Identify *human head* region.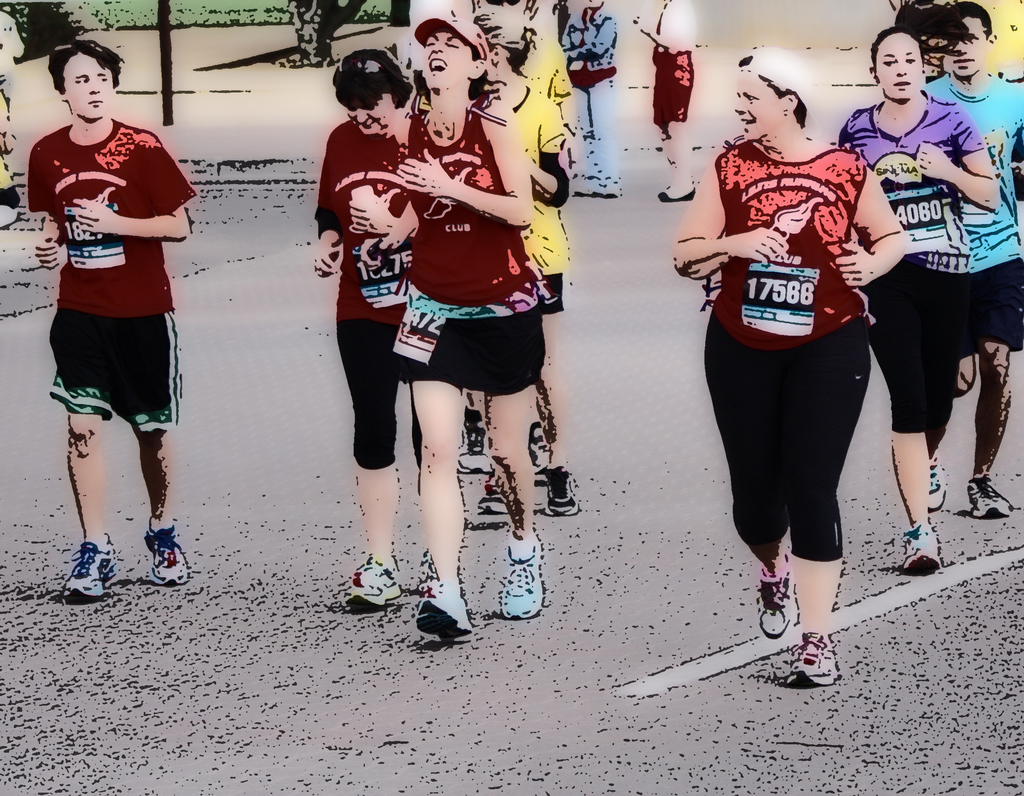
Region: 868,31,927,99.
